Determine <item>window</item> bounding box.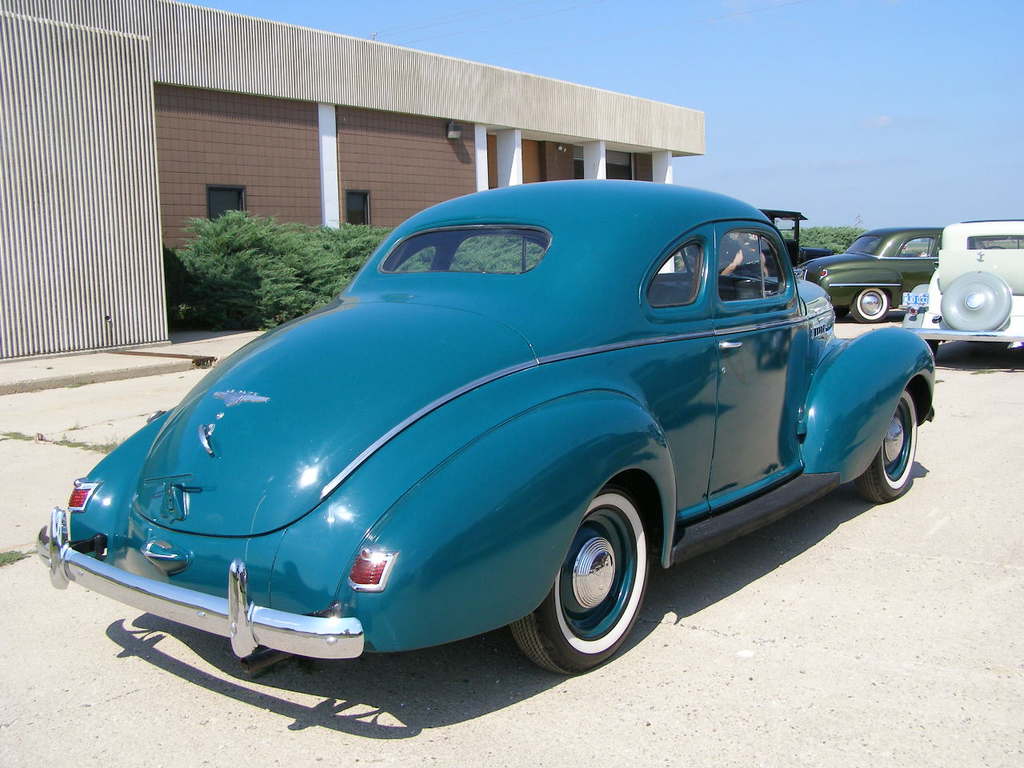
Determined: (left=715, top=232, right=779, bottom=300).
